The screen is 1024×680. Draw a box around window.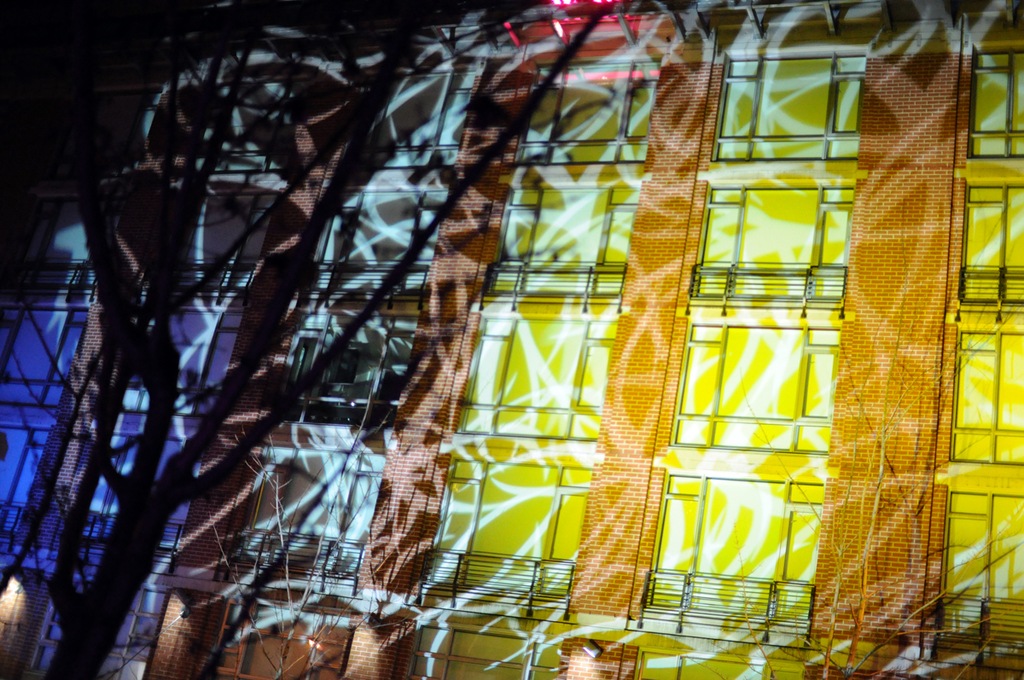
region(166, 188, 279, 298).
